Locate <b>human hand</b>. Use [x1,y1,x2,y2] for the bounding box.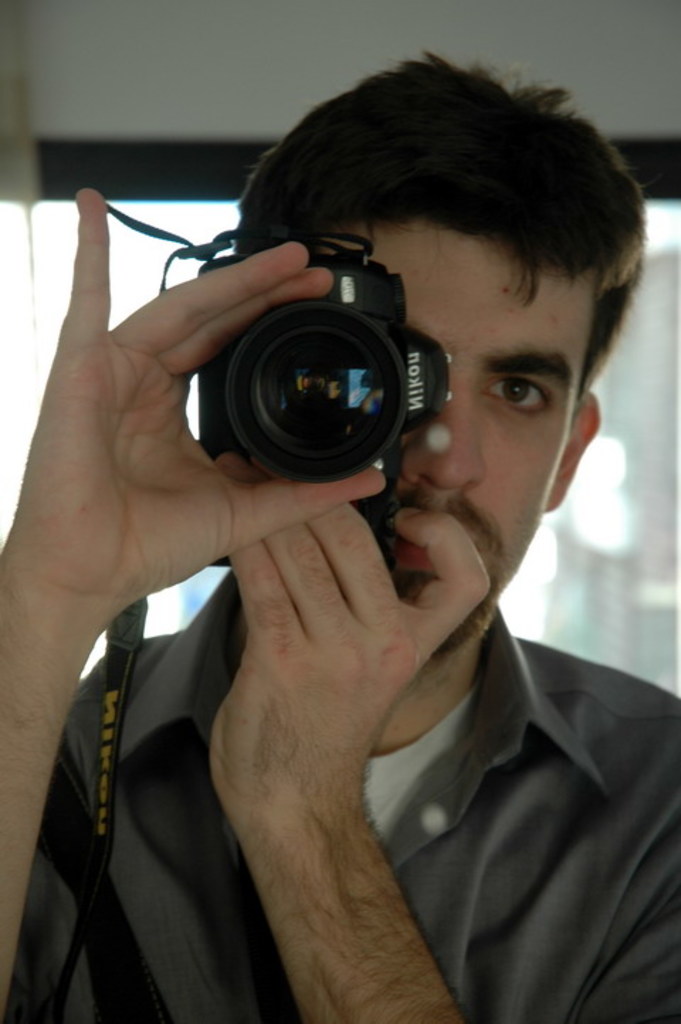
[1,184,389,611].
